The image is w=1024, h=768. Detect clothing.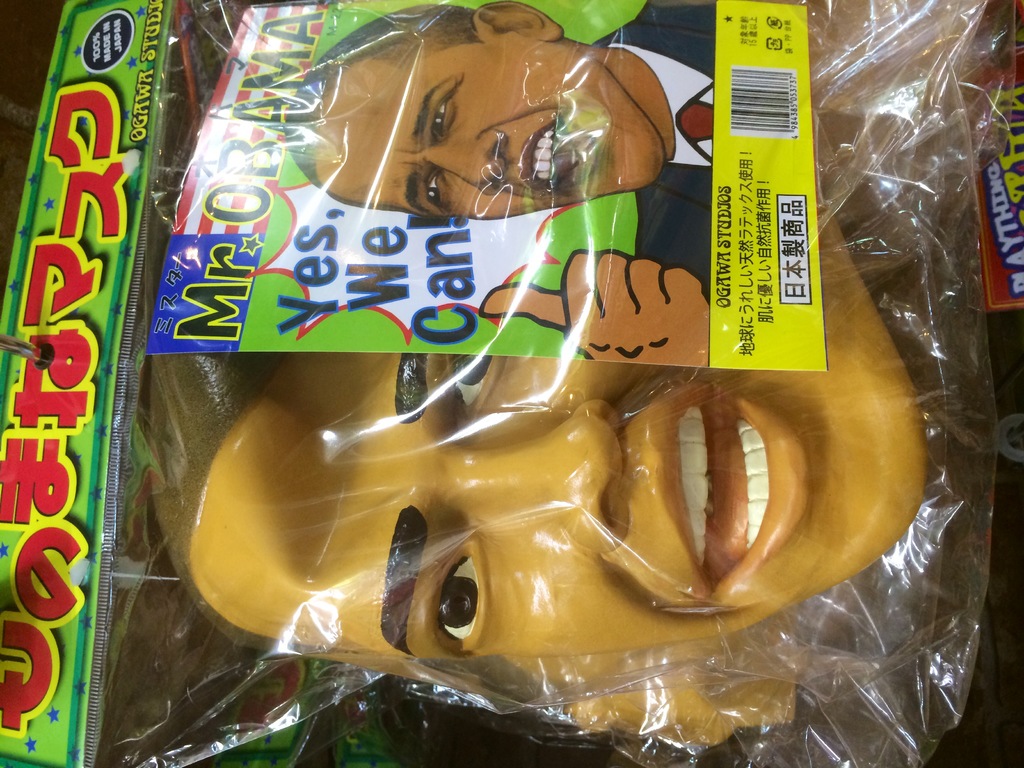
Detection: <bbox>592, 0, 716, 303</bbox>.
